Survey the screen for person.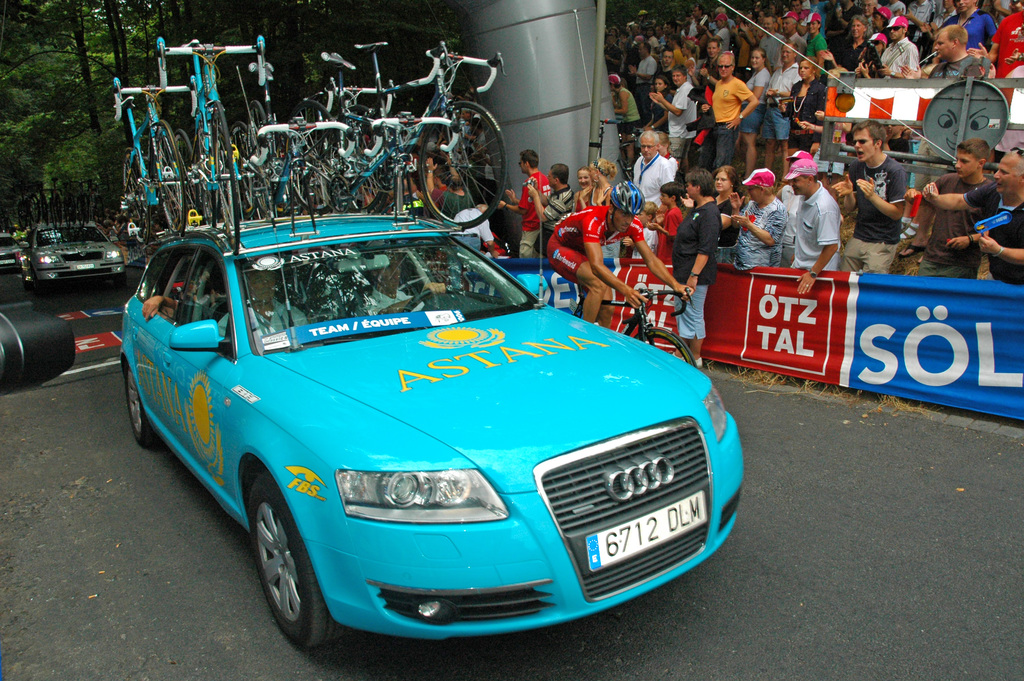
Survey found: rect(902, 136, 996, 280).
